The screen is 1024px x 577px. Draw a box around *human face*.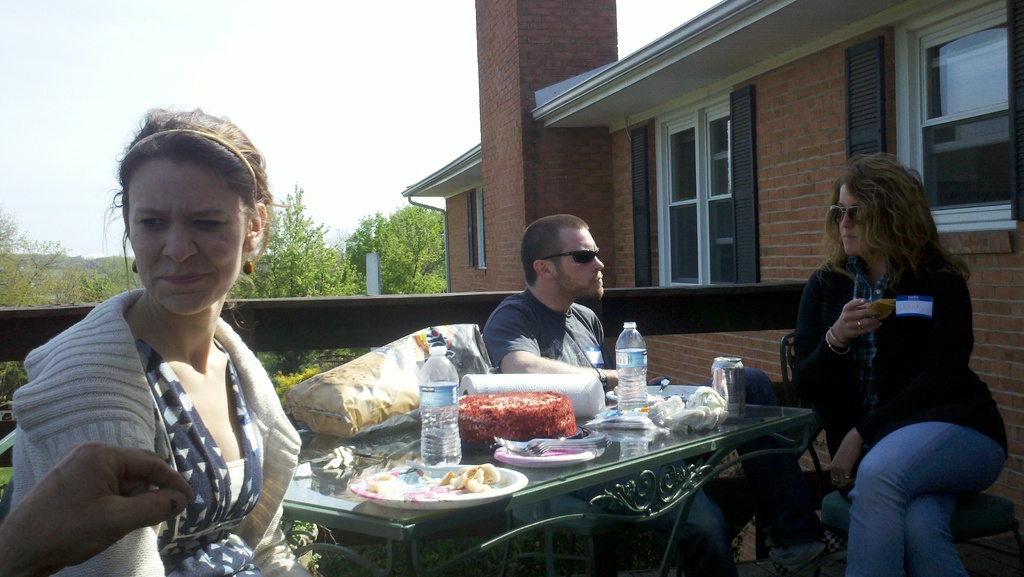
x1=834 y1=186 x2=867 y2=256.
